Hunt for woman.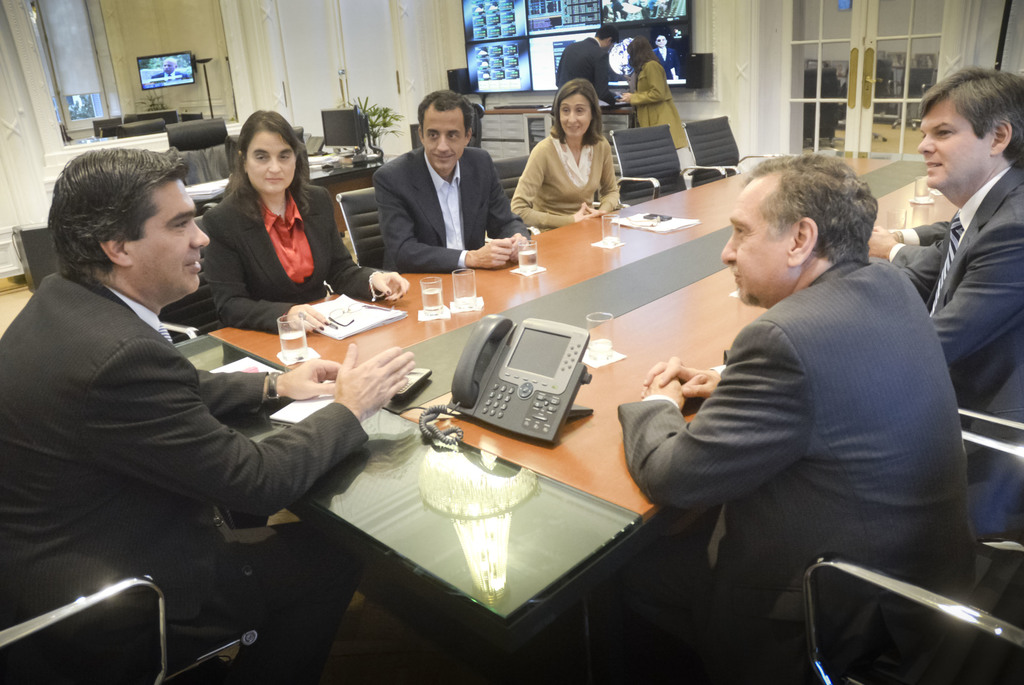
Hunted down at region(612, 34, 690, 154).
